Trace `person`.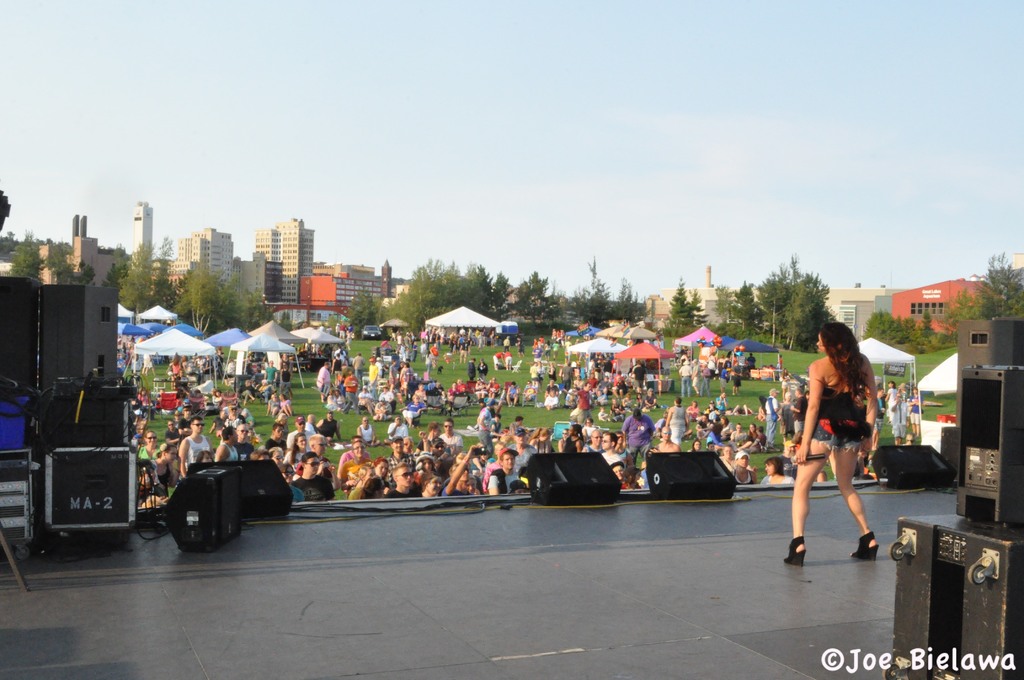
Traced to crop(475, 378, 485, 400).
